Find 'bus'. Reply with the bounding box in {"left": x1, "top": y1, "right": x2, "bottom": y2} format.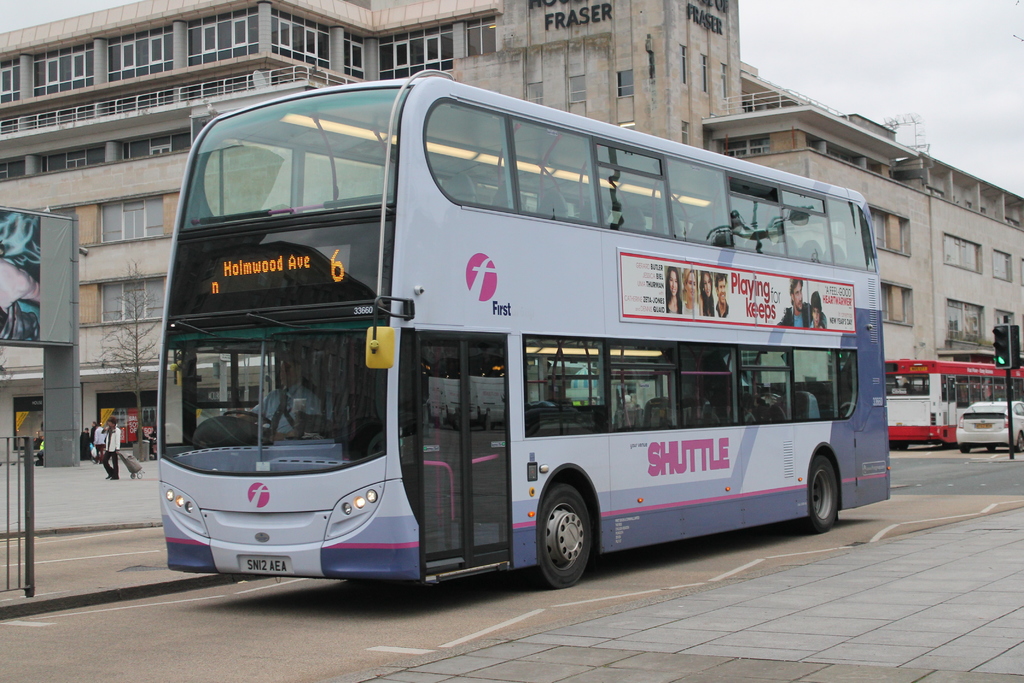
{"left": 154, "top": 64, "right": 895, "bottom": 591}.
